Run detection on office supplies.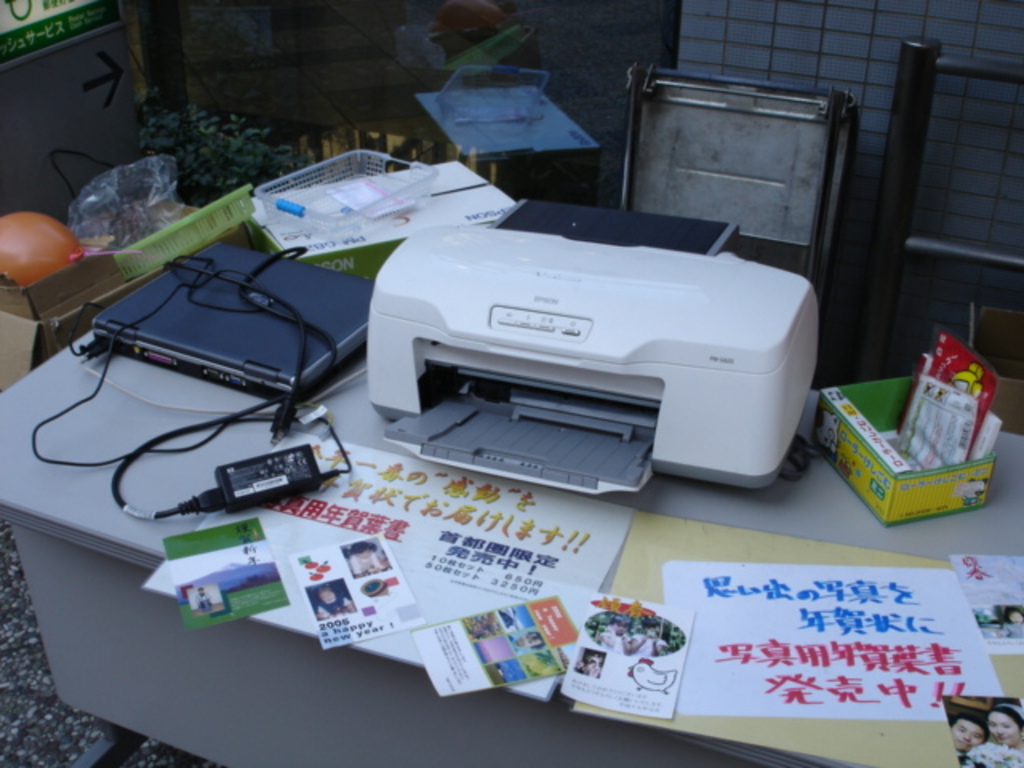
Result: x1=0, y1=328, x2=1022, y2=766.
